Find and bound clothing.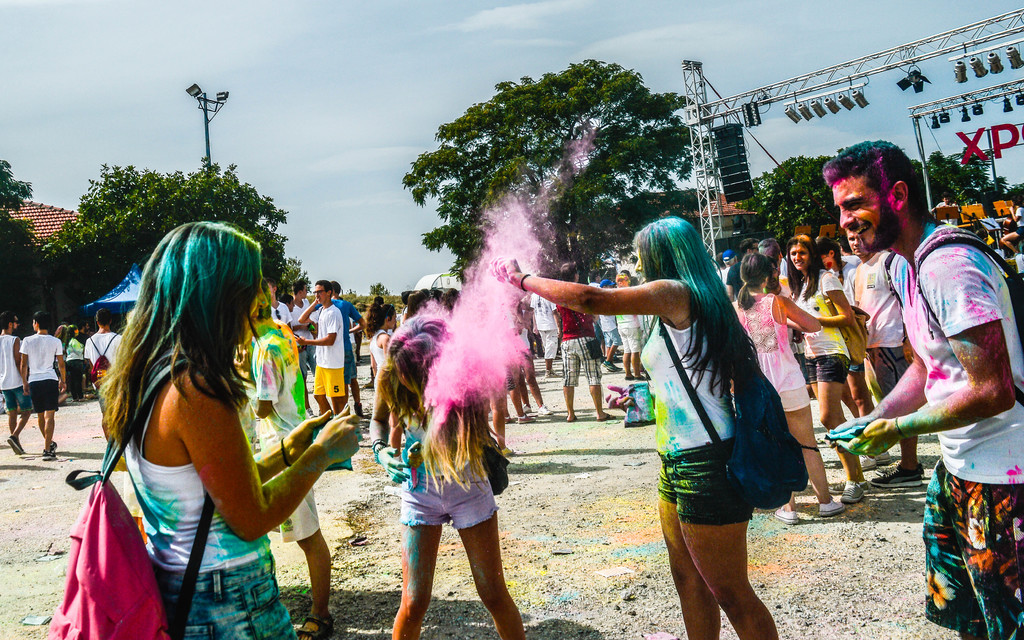
Bound: 629/268/792/544.
